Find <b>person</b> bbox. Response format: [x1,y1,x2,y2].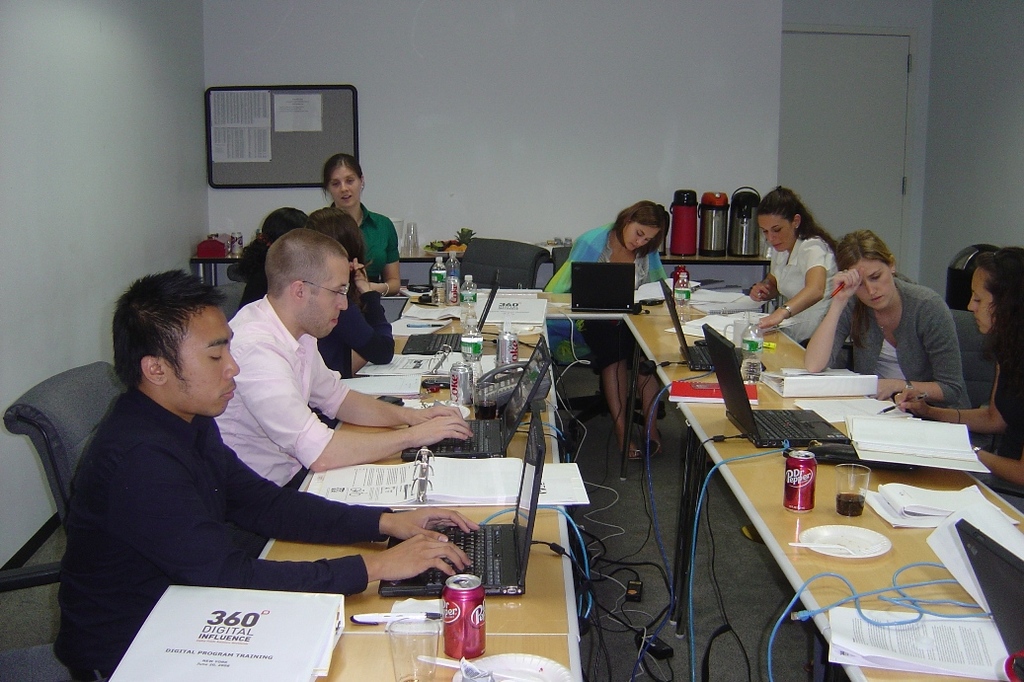
[897,244,1023,511].
